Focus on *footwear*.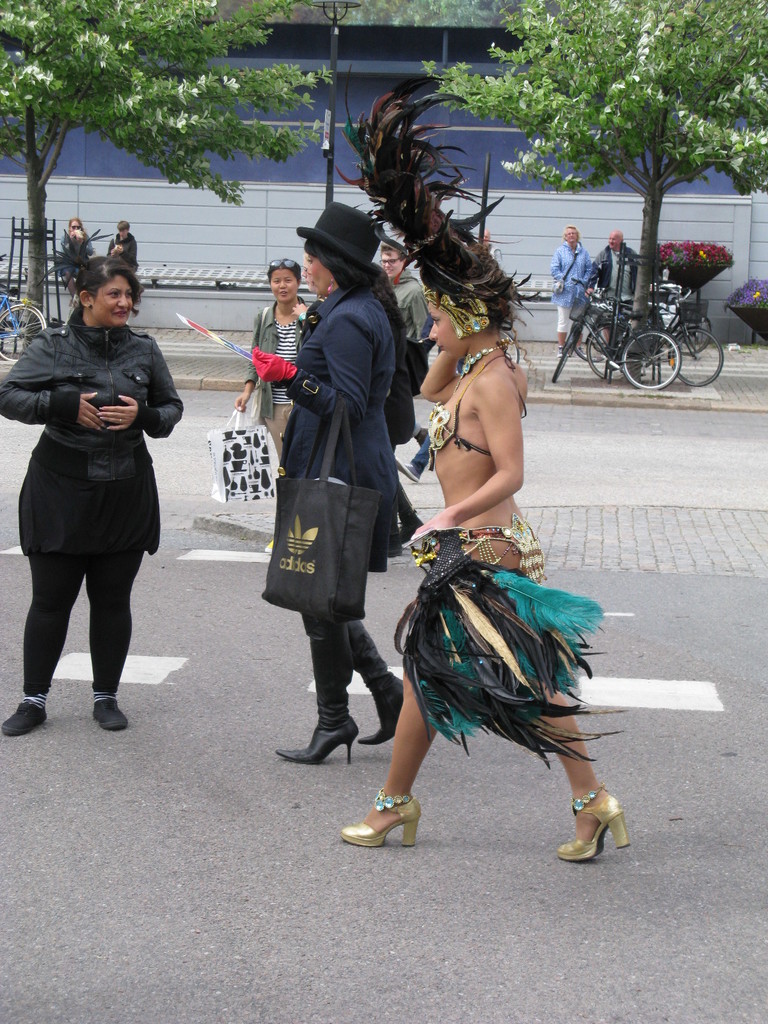
Focused at bbox=[0, 693, 56, 746].
